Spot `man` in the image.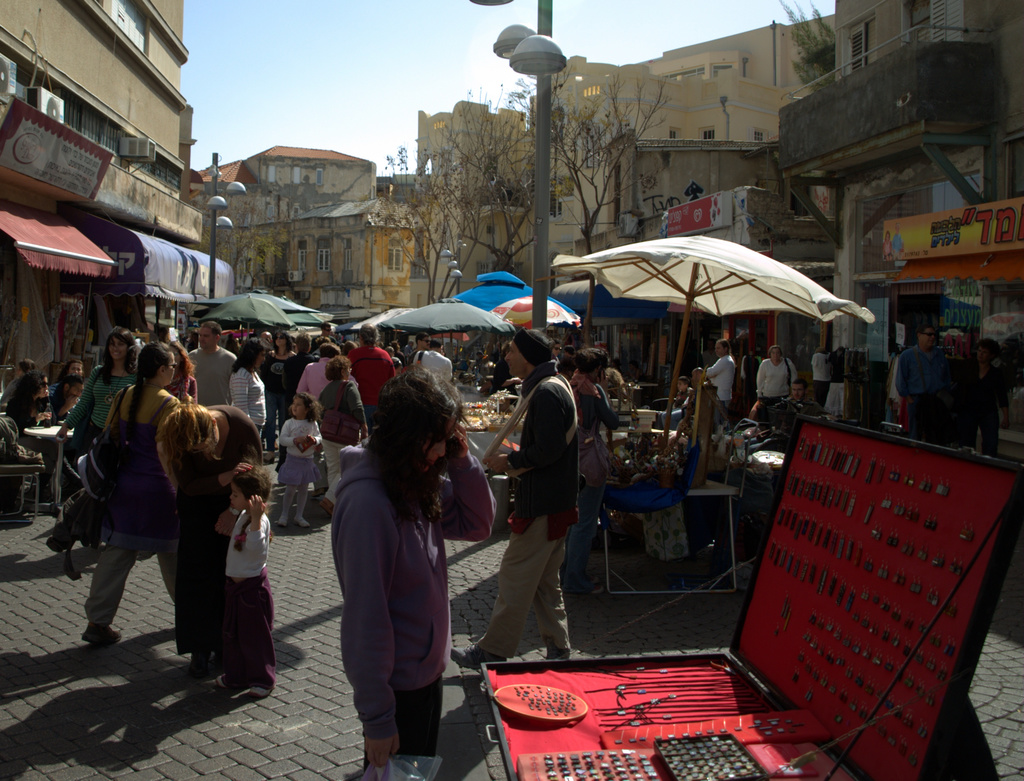
`man` found at {"x1": 441, "y1": 329, "x2": 589, "y2": 677}.
